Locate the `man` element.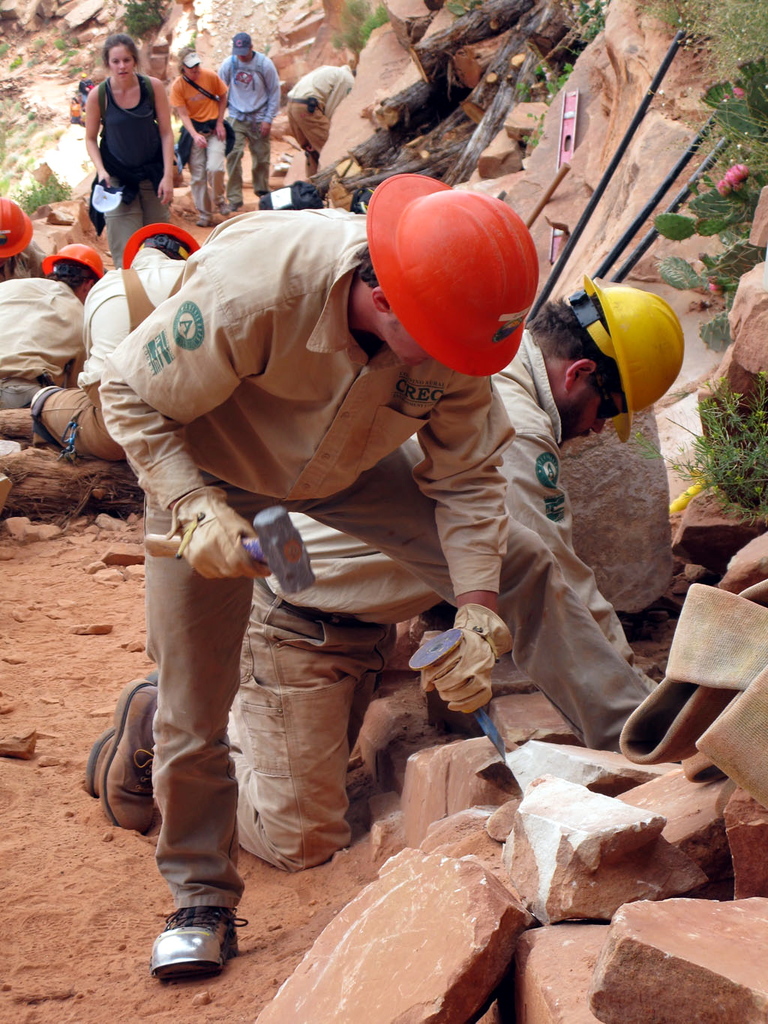
Element bbox: 0 191 49 279.
